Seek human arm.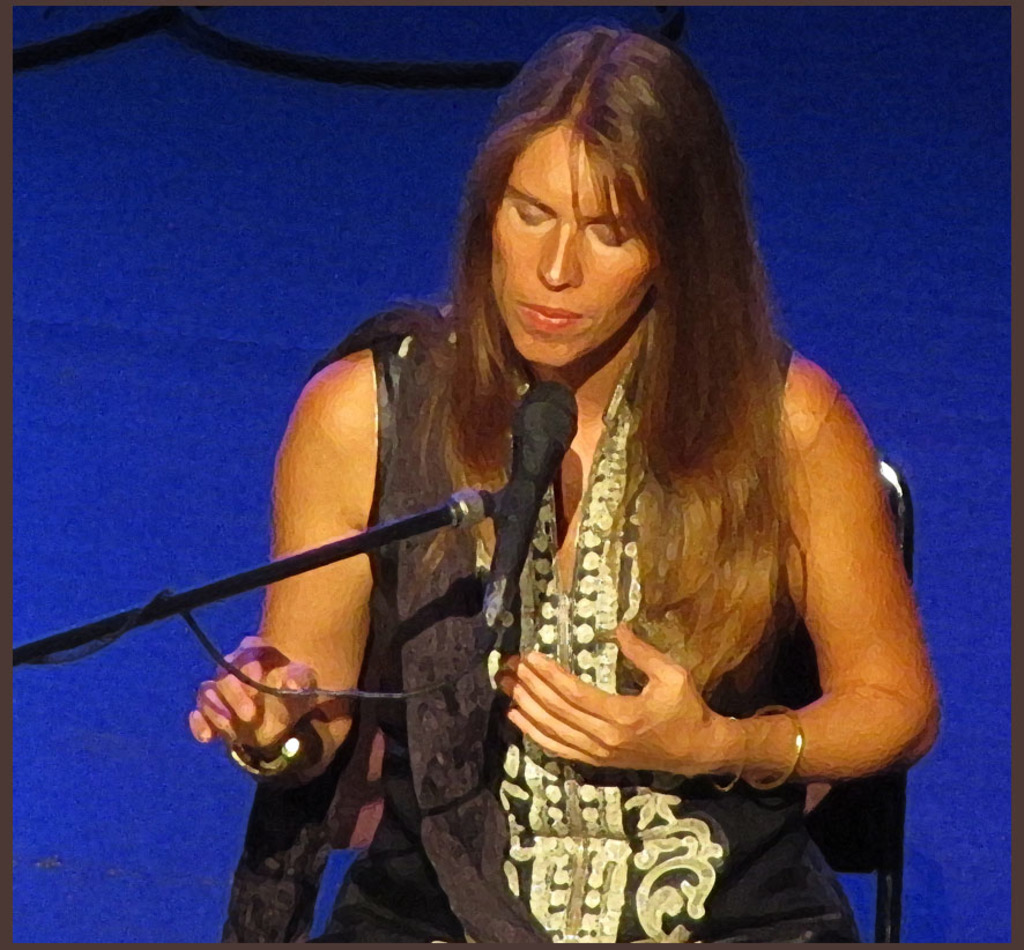
{"x1": 180, "y1": 337, "x2": 384, "y2": 792}.
